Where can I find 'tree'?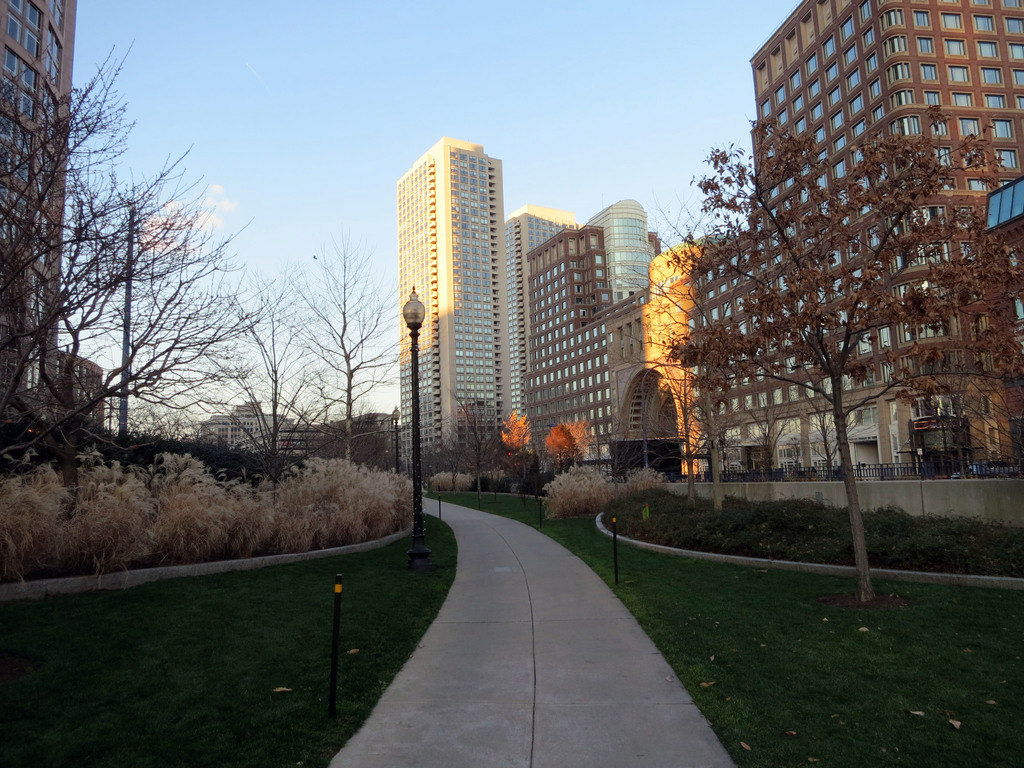
You can find it at bbox(266, 220, 413, 468).
